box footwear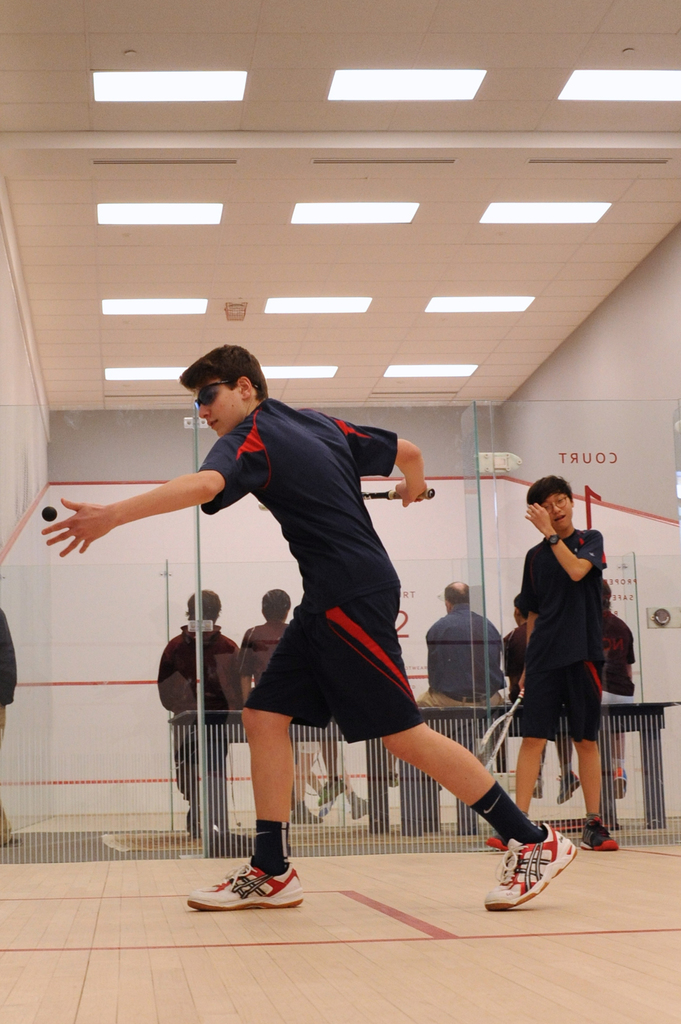
pyautogui.locateOnScreen(483, 816, 530, 849)
